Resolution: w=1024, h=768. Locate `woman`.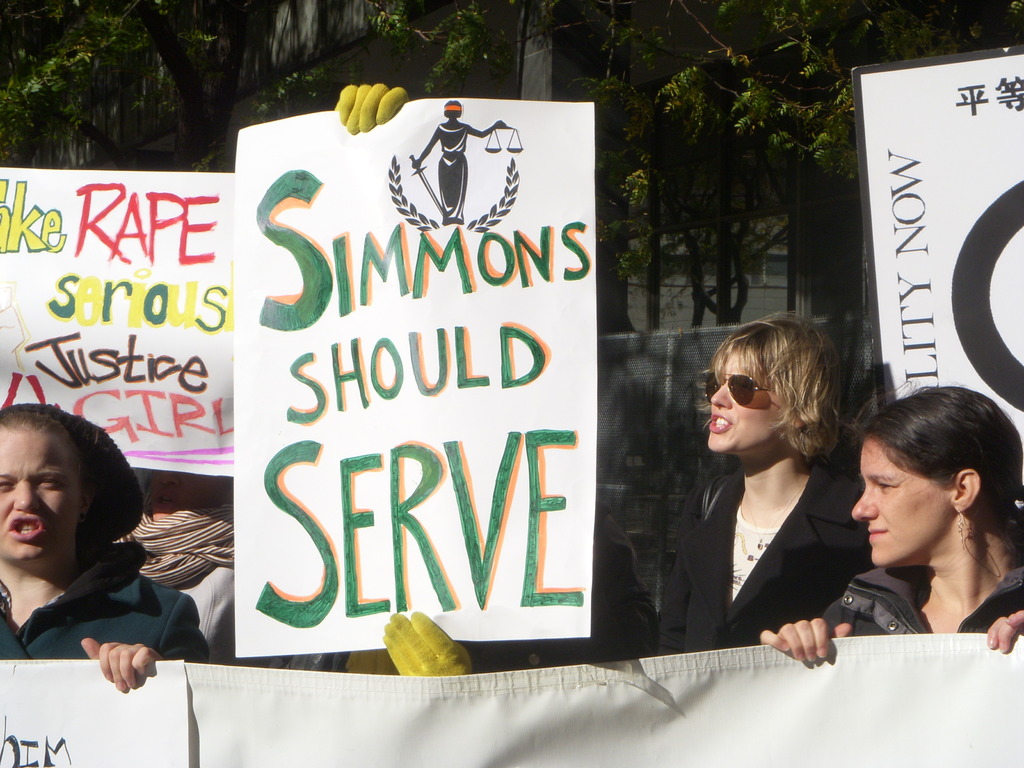
x1=758, y1=385, x2=1023, y2=665.
